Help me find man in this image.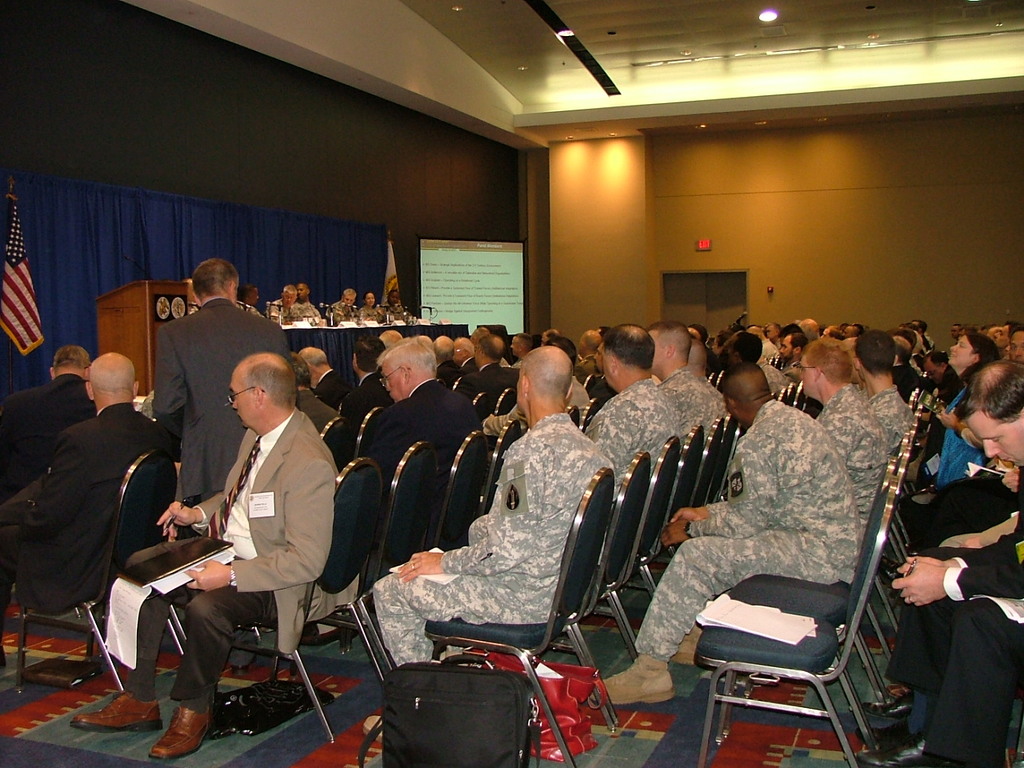
Found it: <bbox>0, 346, 93, 501</bbox>.
